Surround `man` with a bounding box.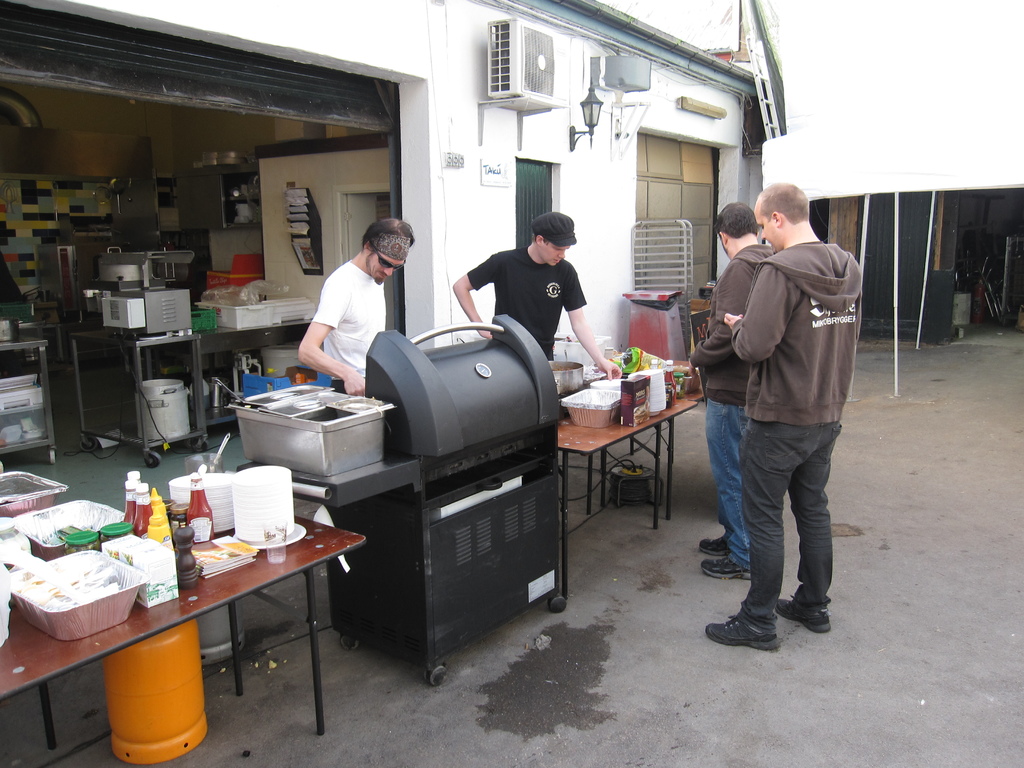
451,213,622,383.
